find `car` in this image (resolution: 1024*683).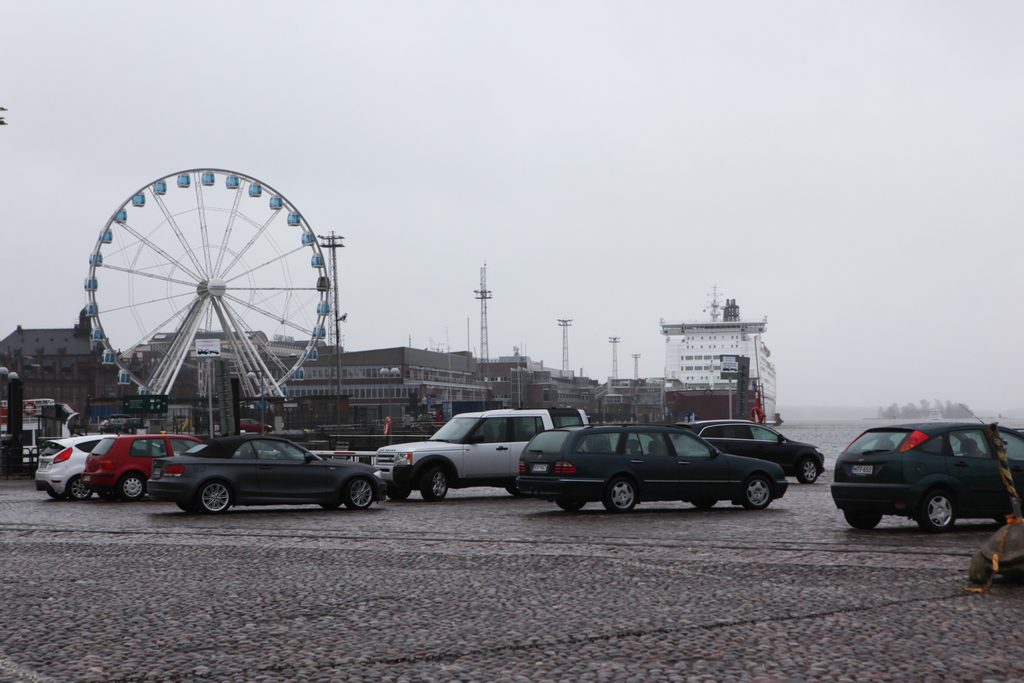
select_region(147, 426, 373, 514).
